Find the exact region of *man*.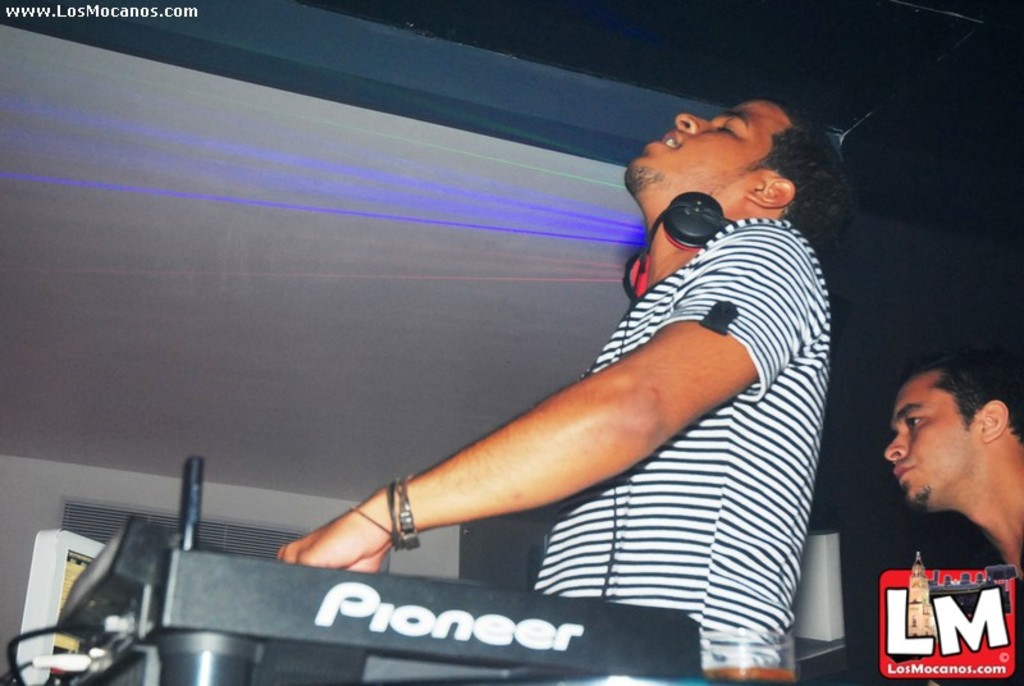
Exact region: region(859, 355, 1023, 599).
